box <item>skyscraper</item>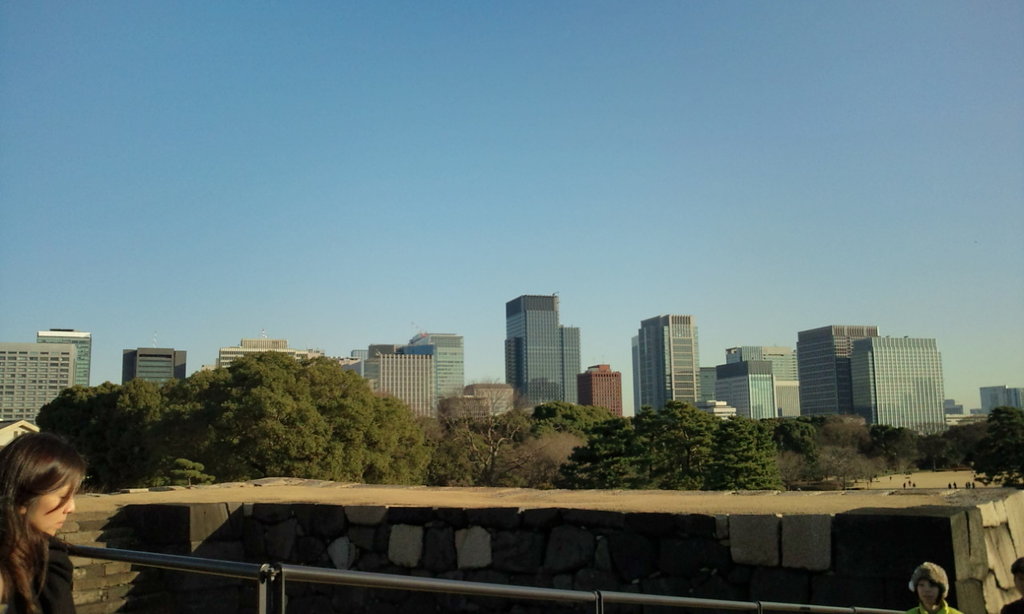
[696,362,774,427]
